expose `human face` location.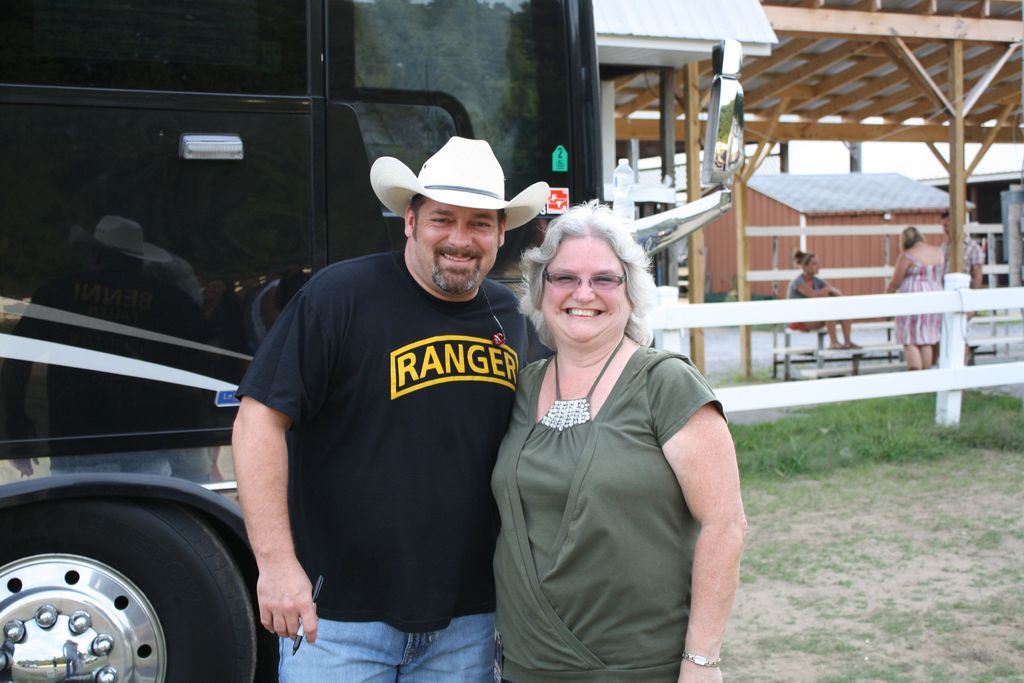
Exposed at crop(809, 258, 822, 273).
